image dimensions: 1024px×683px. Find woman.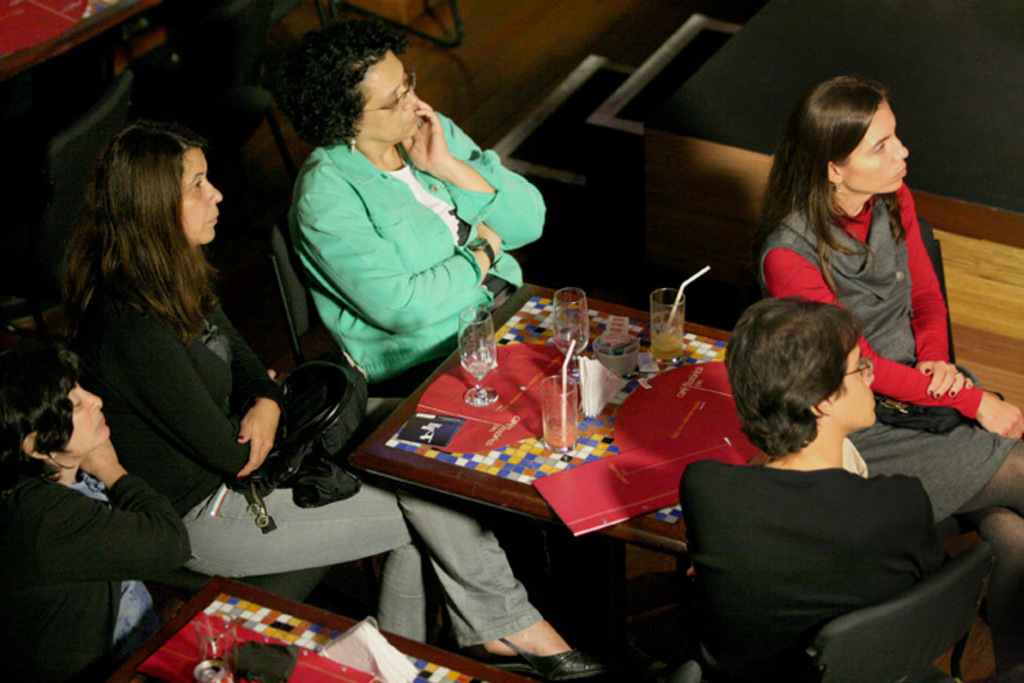
{"left": 266, "top": 18, "right": 554, "bottom": 396}.
